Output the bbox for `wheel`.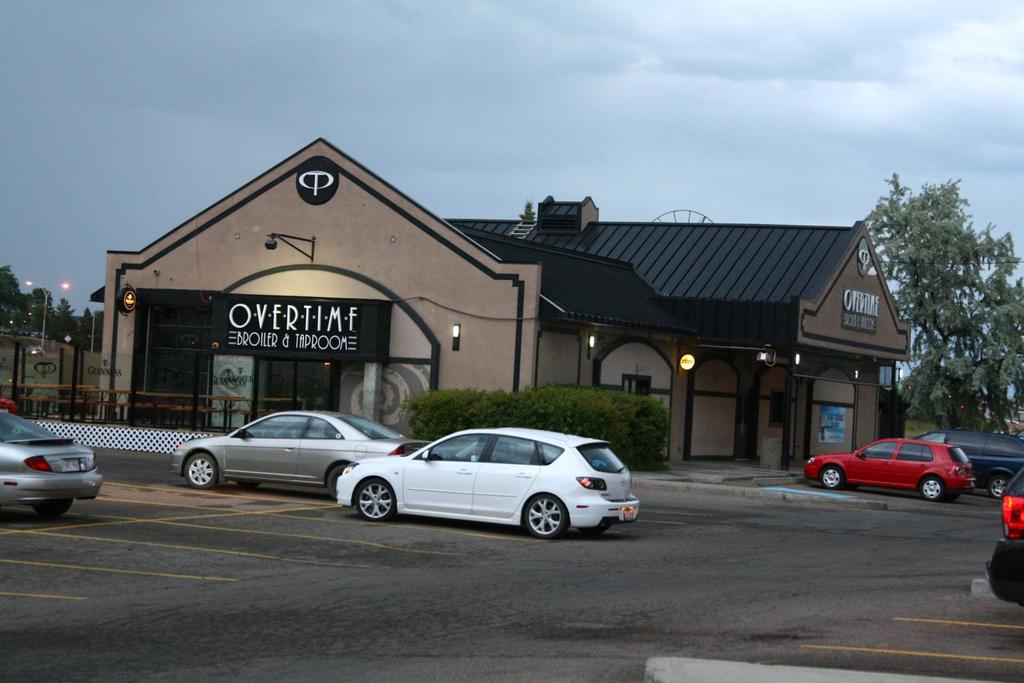
locate(357, 479, 392, 520).
